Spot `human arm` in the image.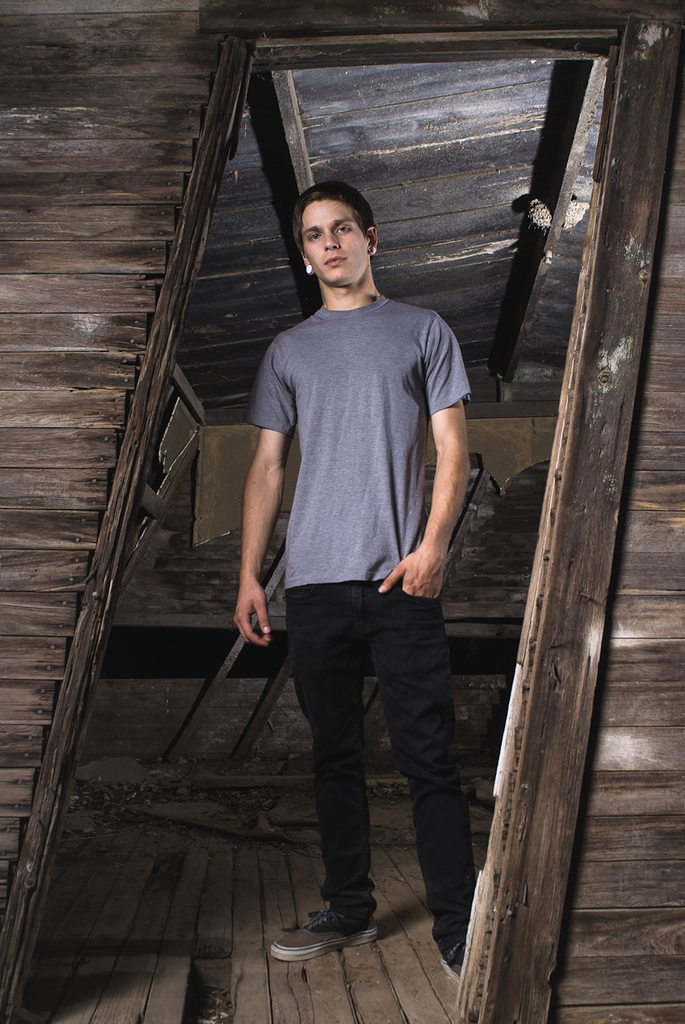
`human arm` found at {"x1": 225, "y1": 328, "x2": 281, "y2": 647}.
